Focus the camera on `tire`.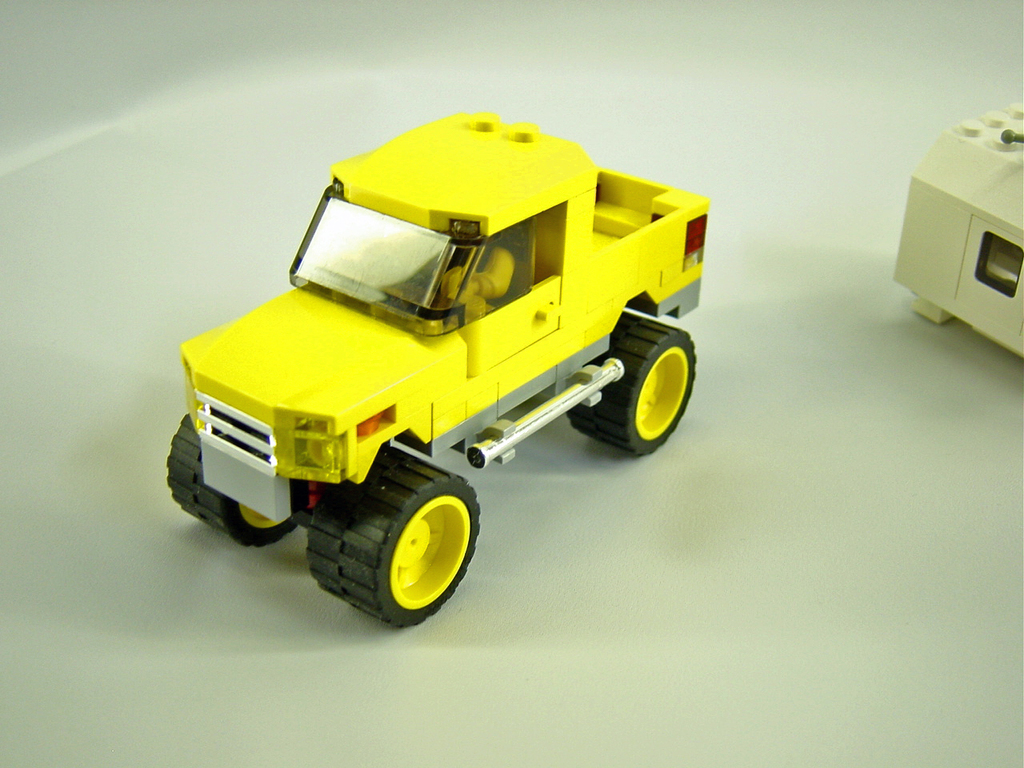
Focus region: bbox=(154, 412, 306, 548).
